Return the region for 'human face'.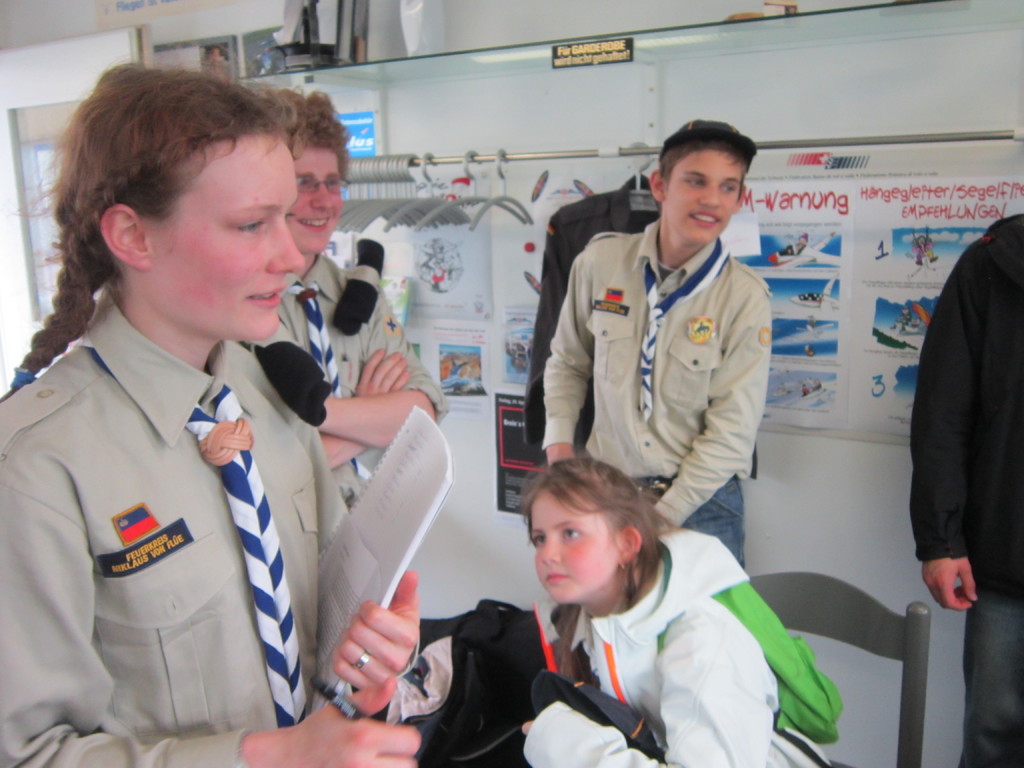
region(527, 481, 617, 606).
